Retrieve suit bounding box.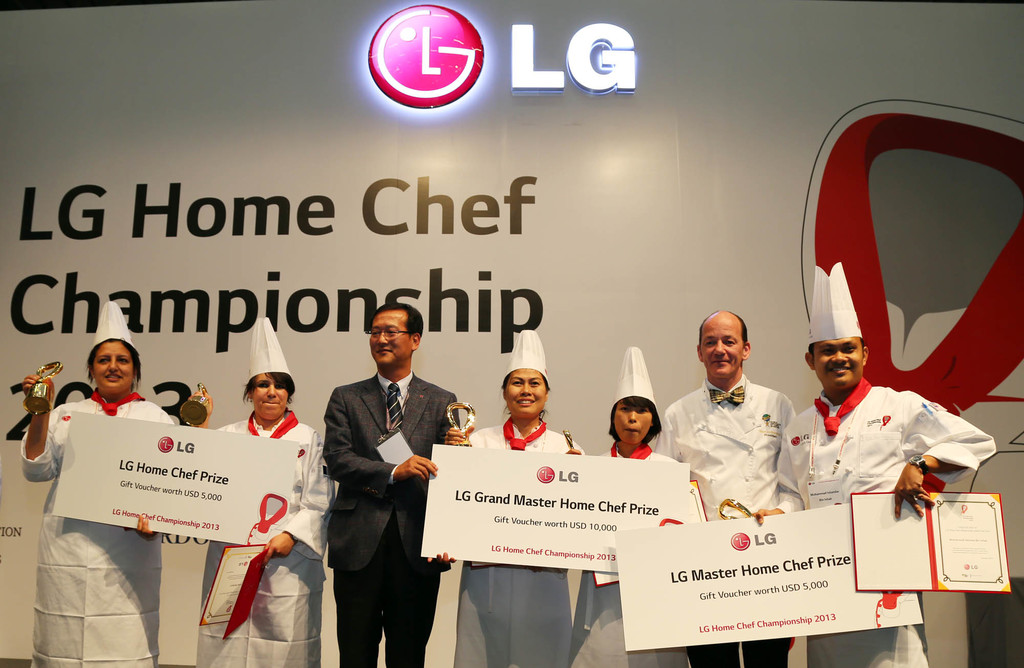
Bounding box: Rect(310, 321, 446, 666).
